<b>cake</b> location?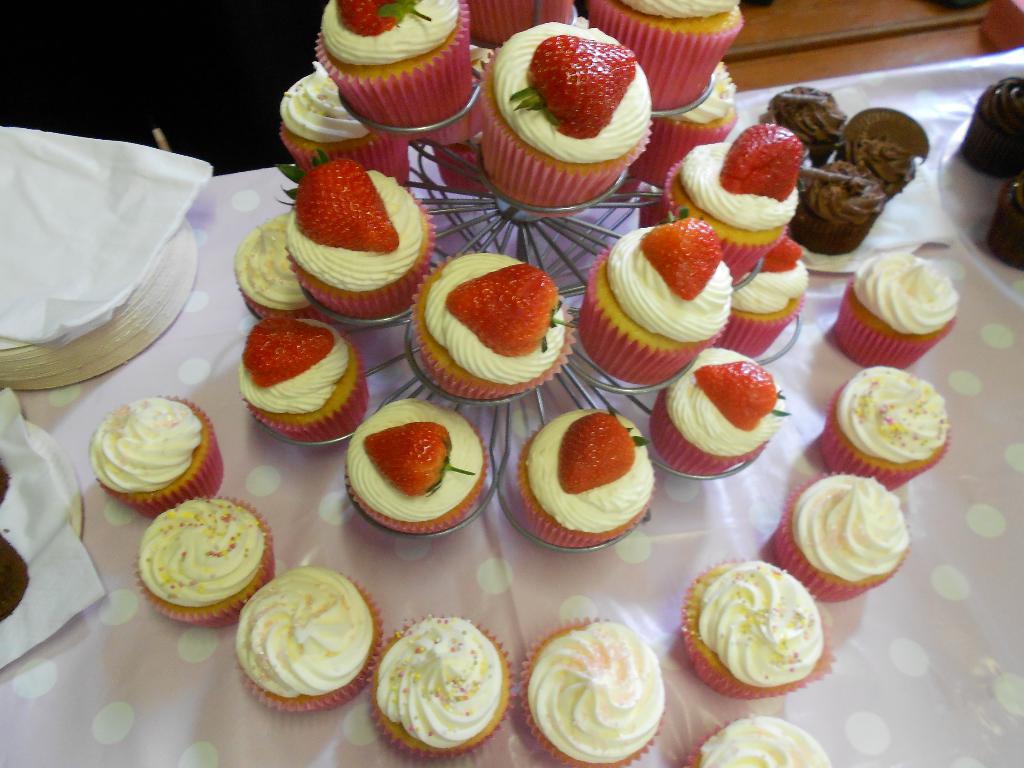
(x1=676, y1=556, x2=829, y2=705)
